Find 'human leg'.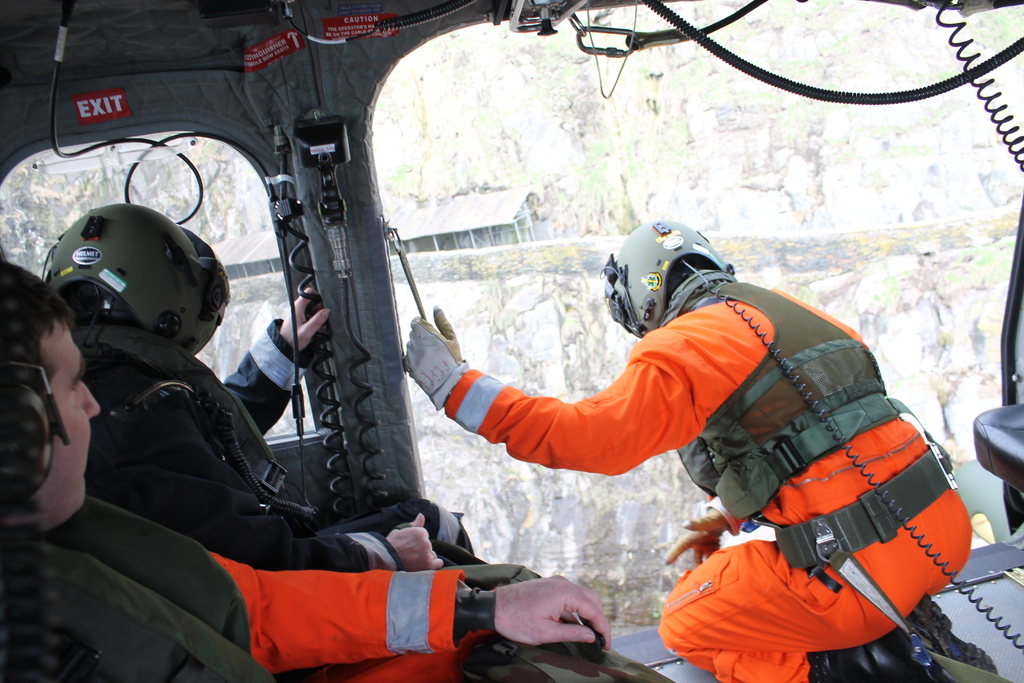
<region>651, 544, 907, 682</region>.
